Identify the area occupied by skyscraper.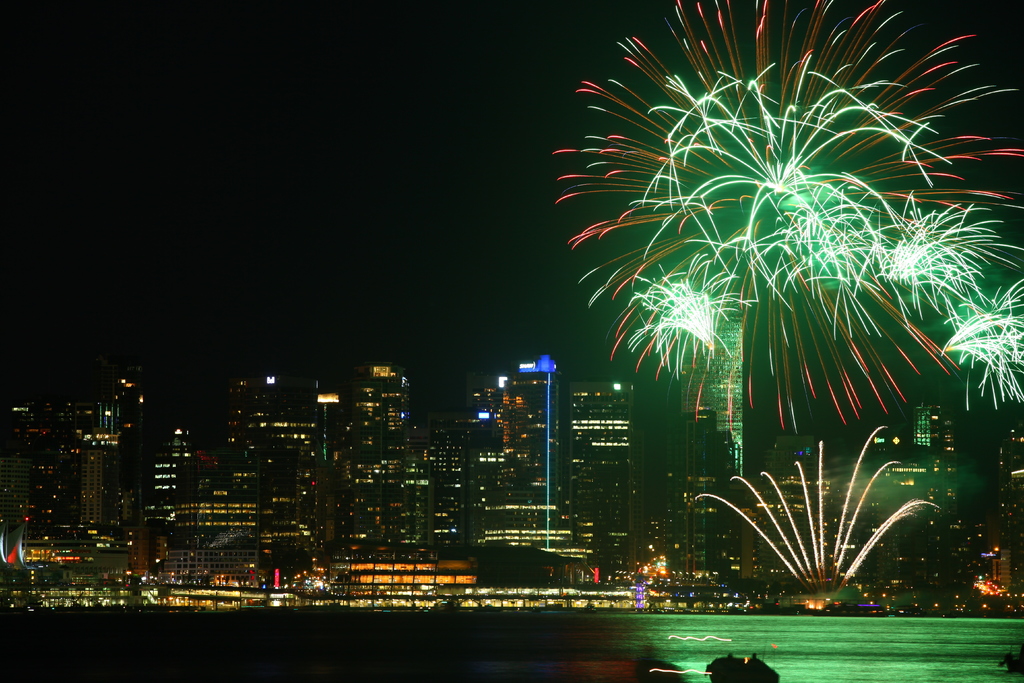
Area: detection(562, 372, 645, 571).
